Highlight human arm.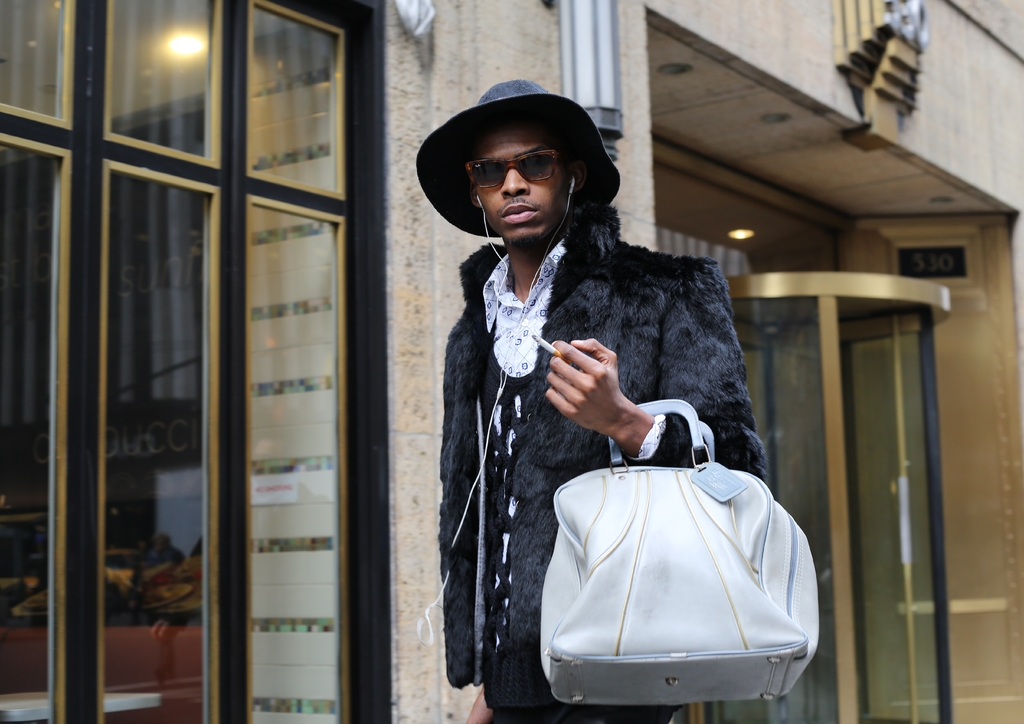
Highlighted region: (x1=547, y1=257, x2=768, y2=482).
